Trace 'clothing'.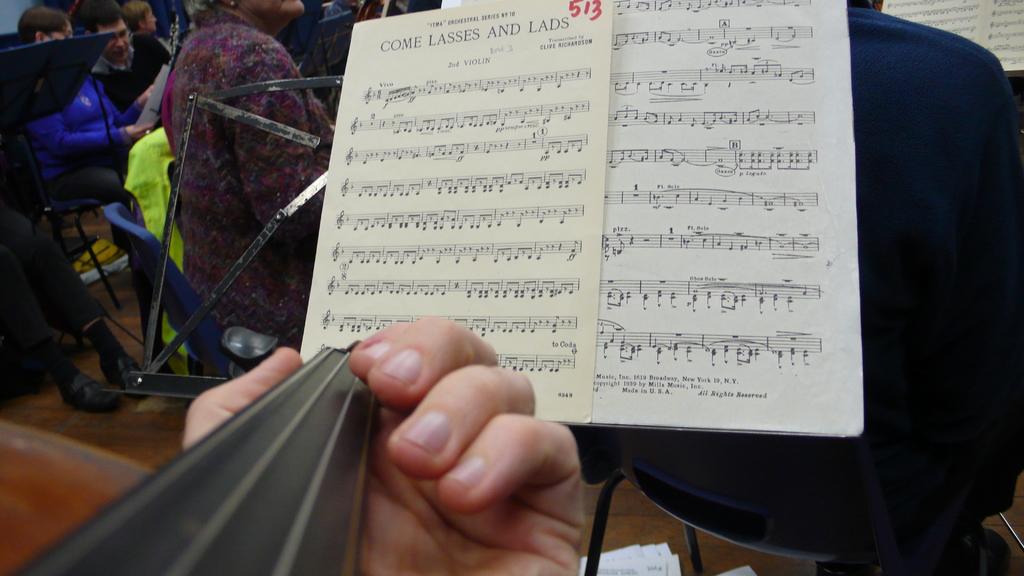
Traced to Rect(90, 36, 176, 120).
